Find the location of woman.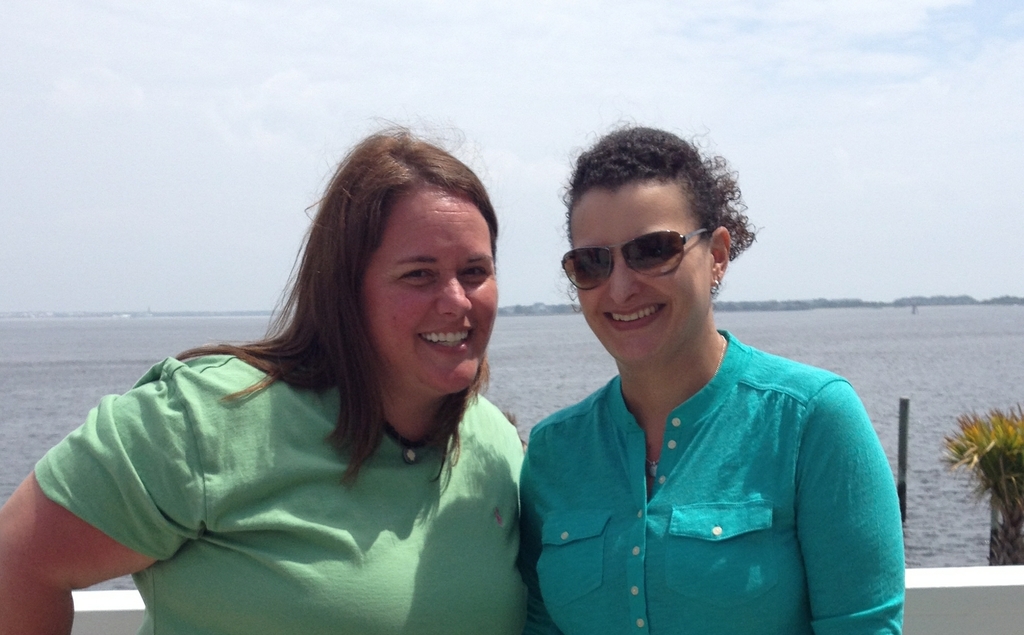
Location: <region>45, 139, 537, 622</region>.
